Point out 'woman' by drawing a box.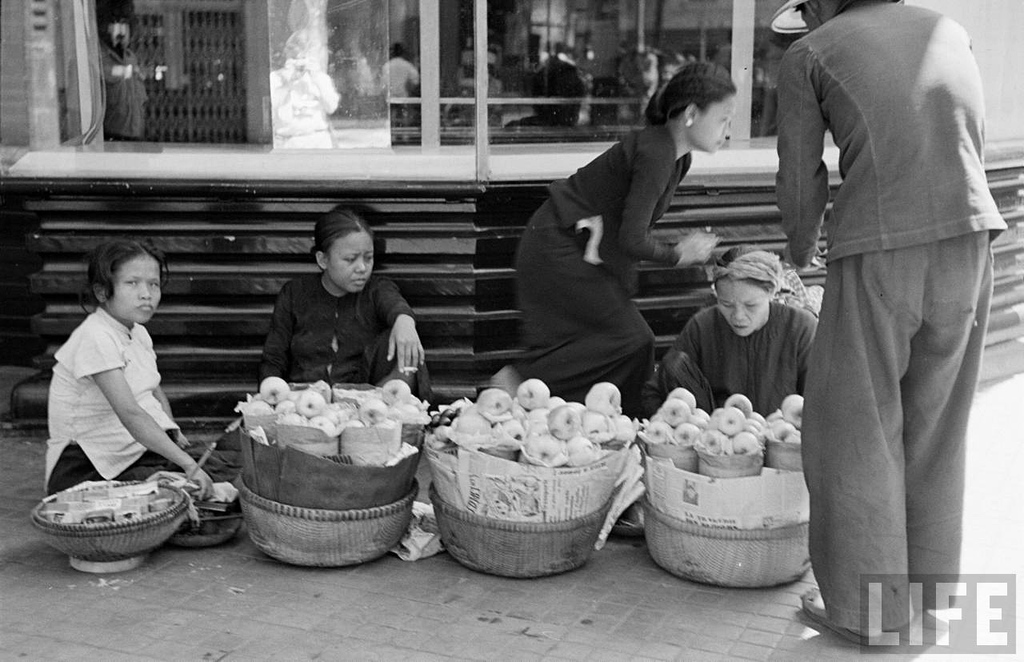
654:249:818:415.
